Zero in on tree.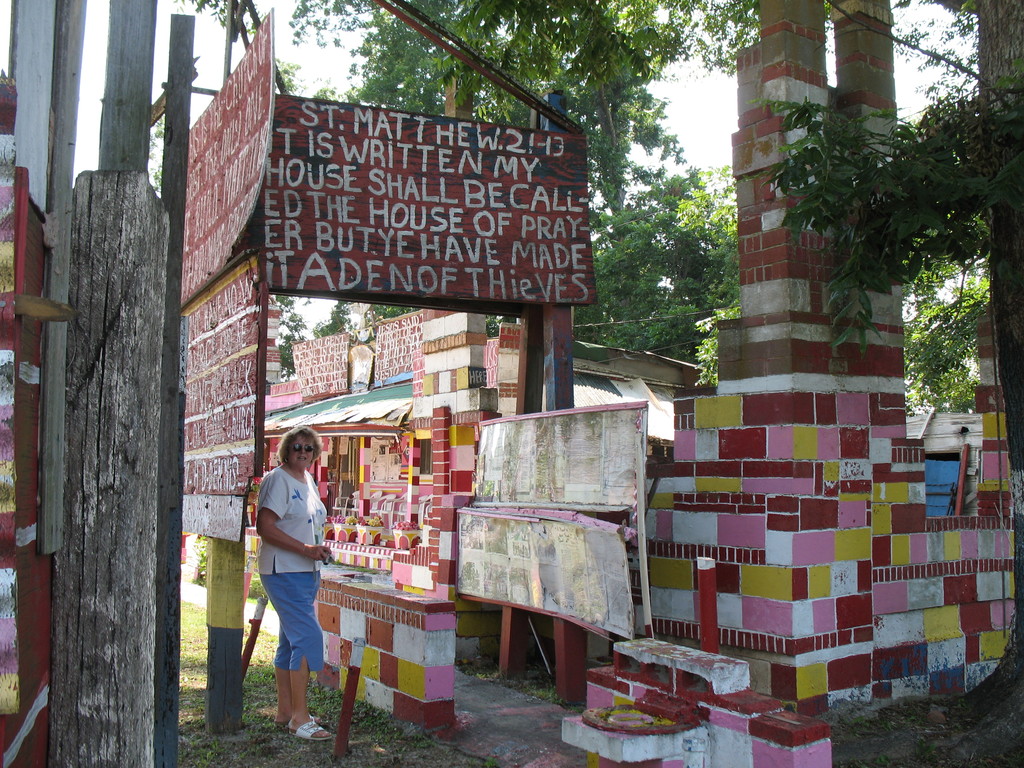
Zeroed in: [747, 74, 1023, 767].
